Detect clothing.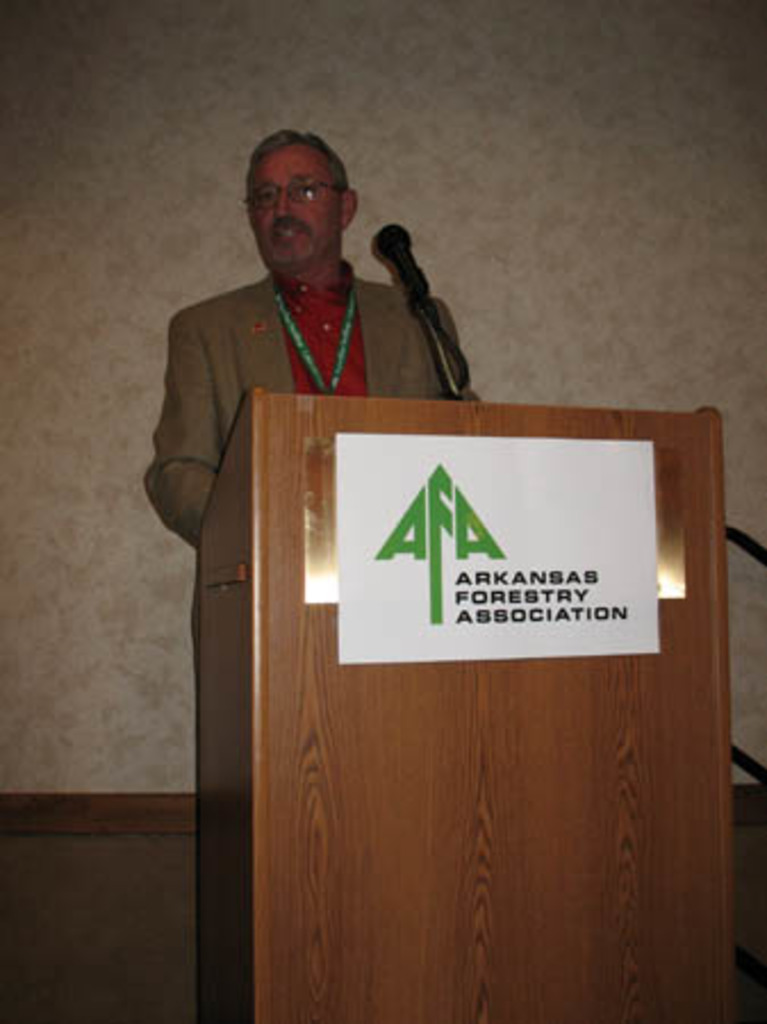
Detected at 141,259,478,546.
